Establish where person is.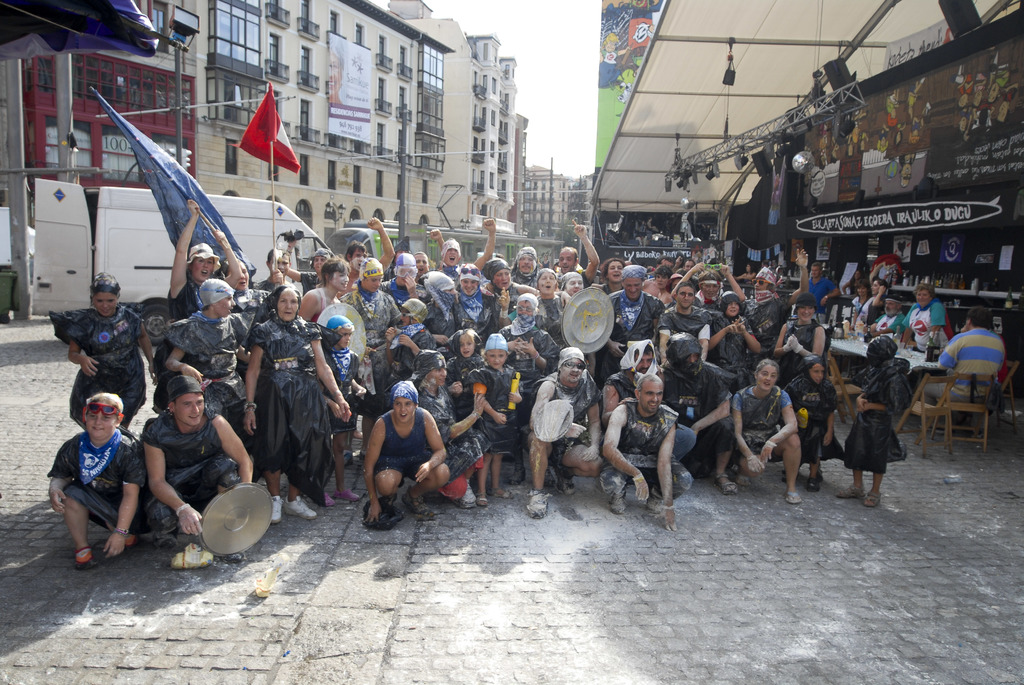
Established at box(423, 264, 462, 333).
